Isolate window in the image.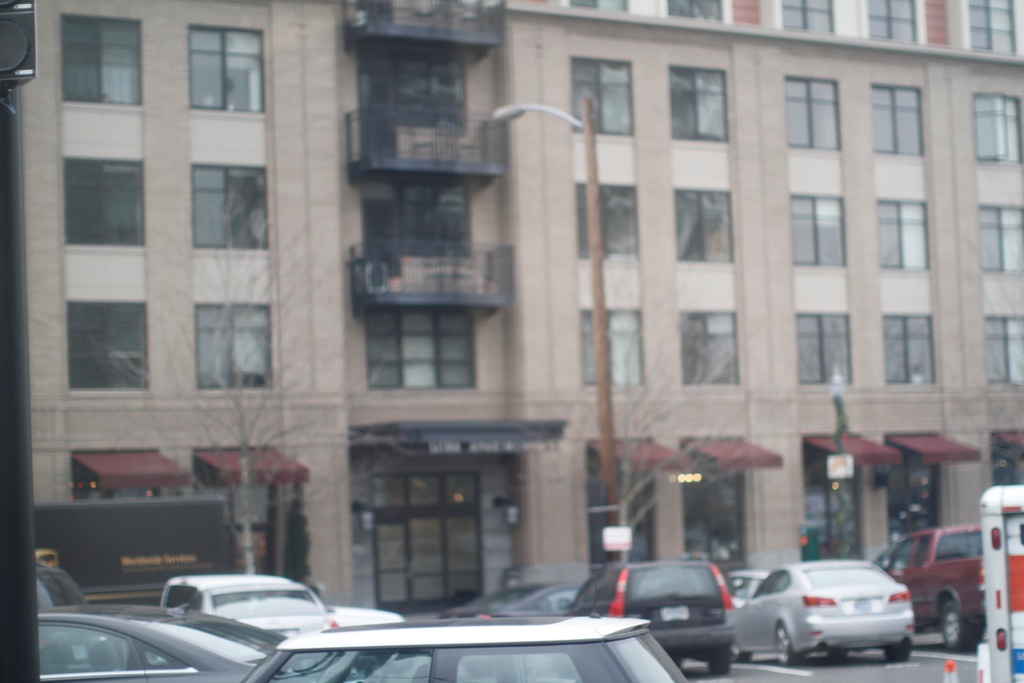
Isolated region: 877:198:929:278.
